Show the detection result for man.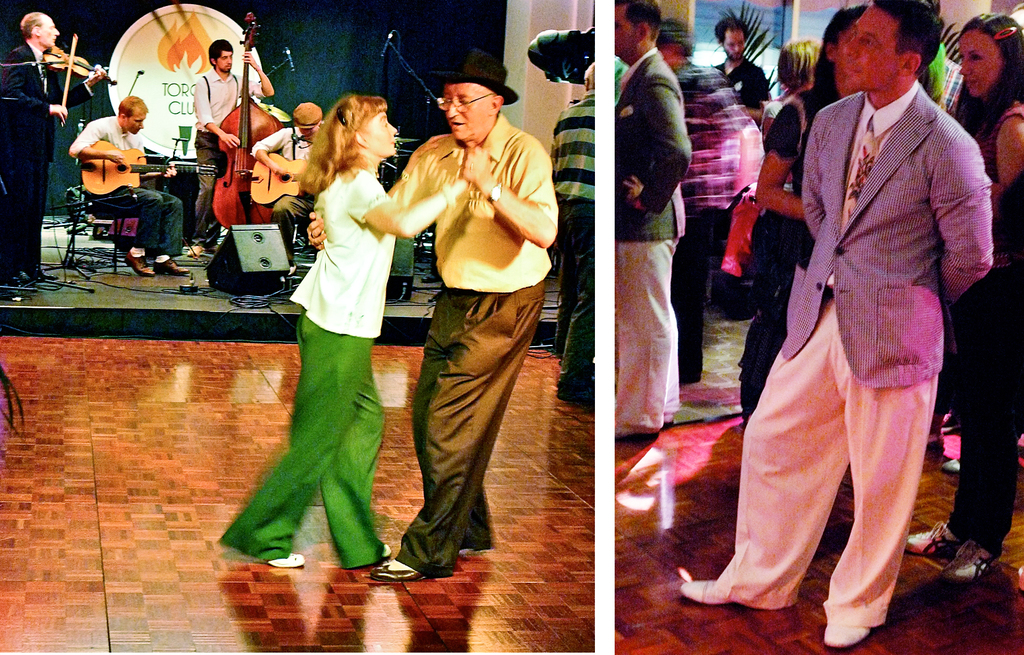
left=70, top=93, right=193, bottom=274.
